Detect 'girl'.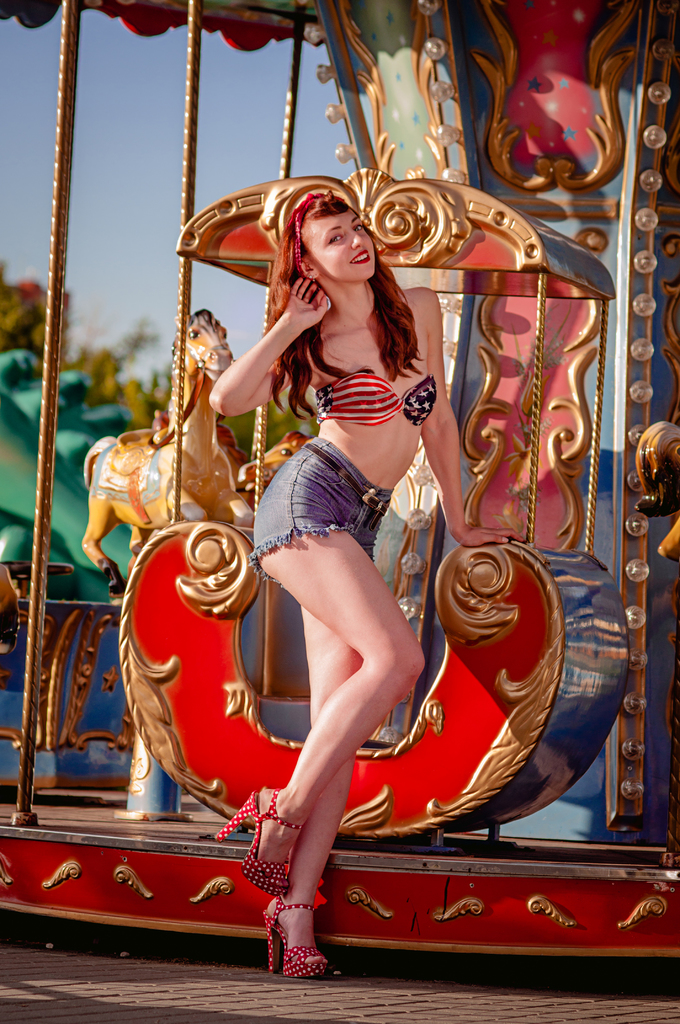
Detected at 208 191 525 979.
